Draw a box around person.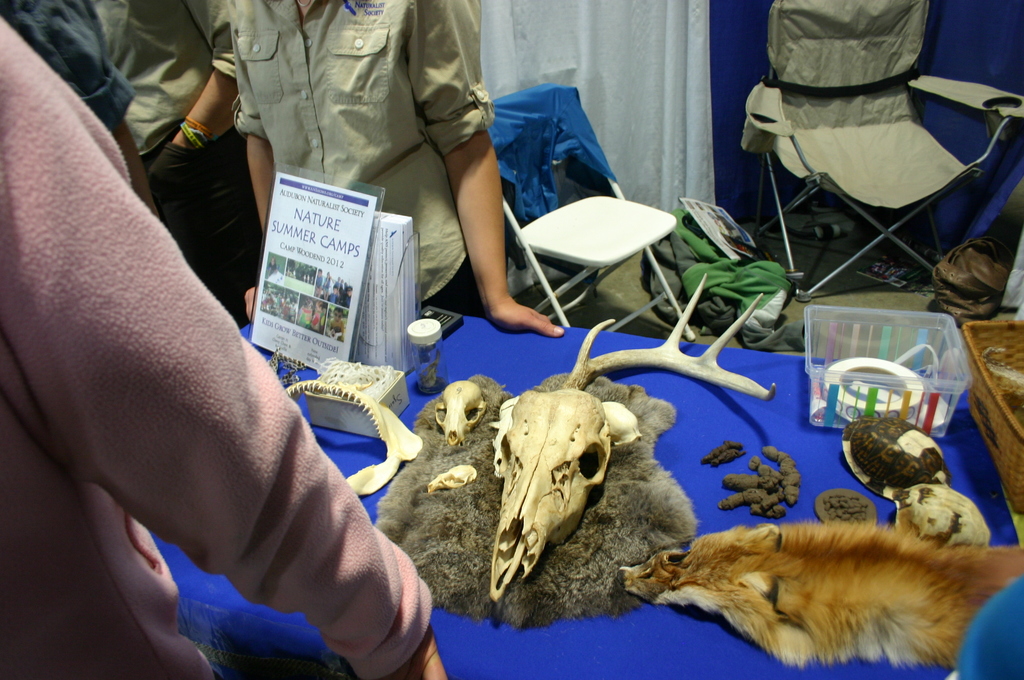
(0, 0, 159, 208).
